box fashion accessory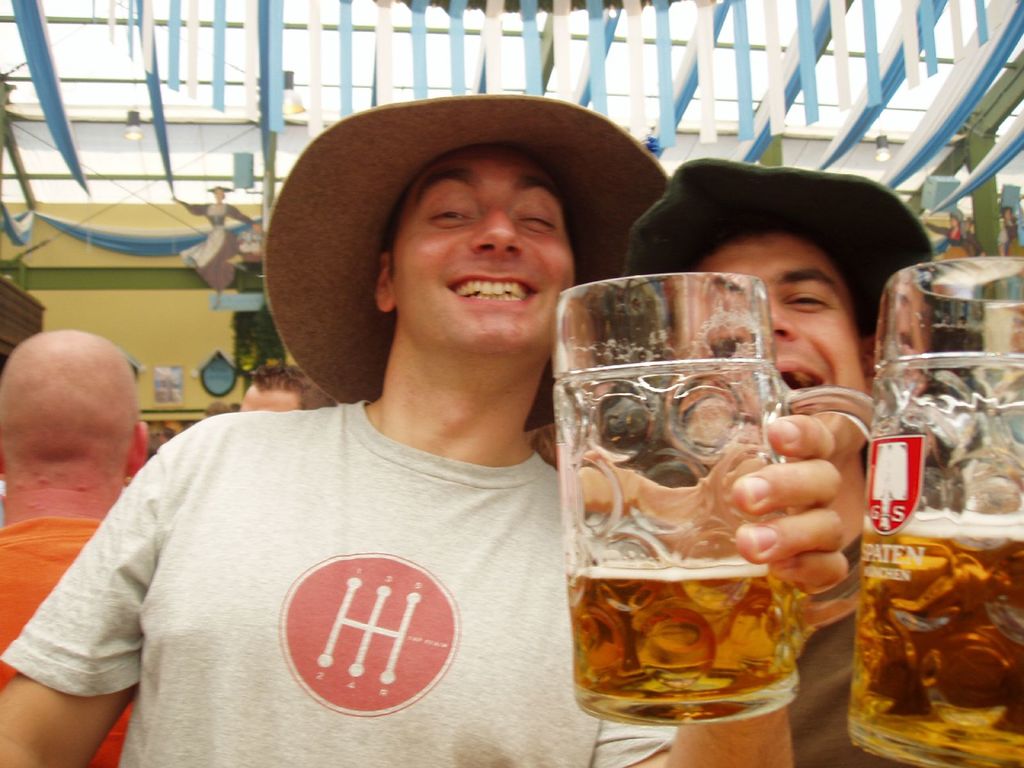
box(616, 147, 937, 371)
